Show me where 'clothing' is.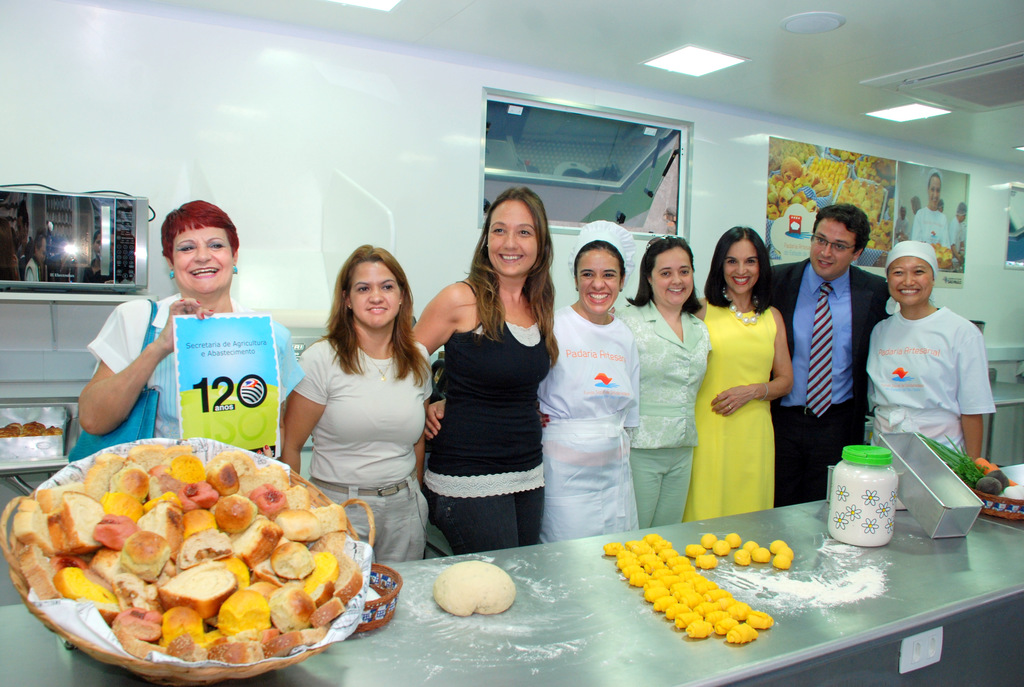
'clothing' is at pyautogui.locateOnScreen(294, 344, 429, 552).
